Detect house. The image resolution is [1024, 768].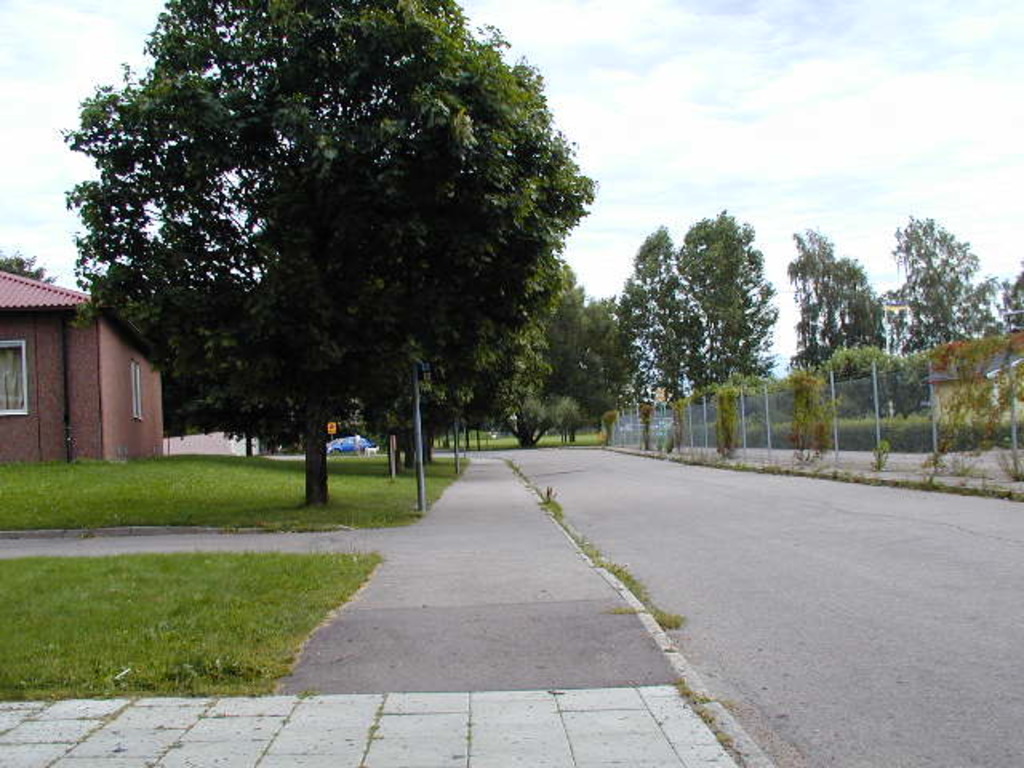
l=0, t=270, r=165, b=469.
